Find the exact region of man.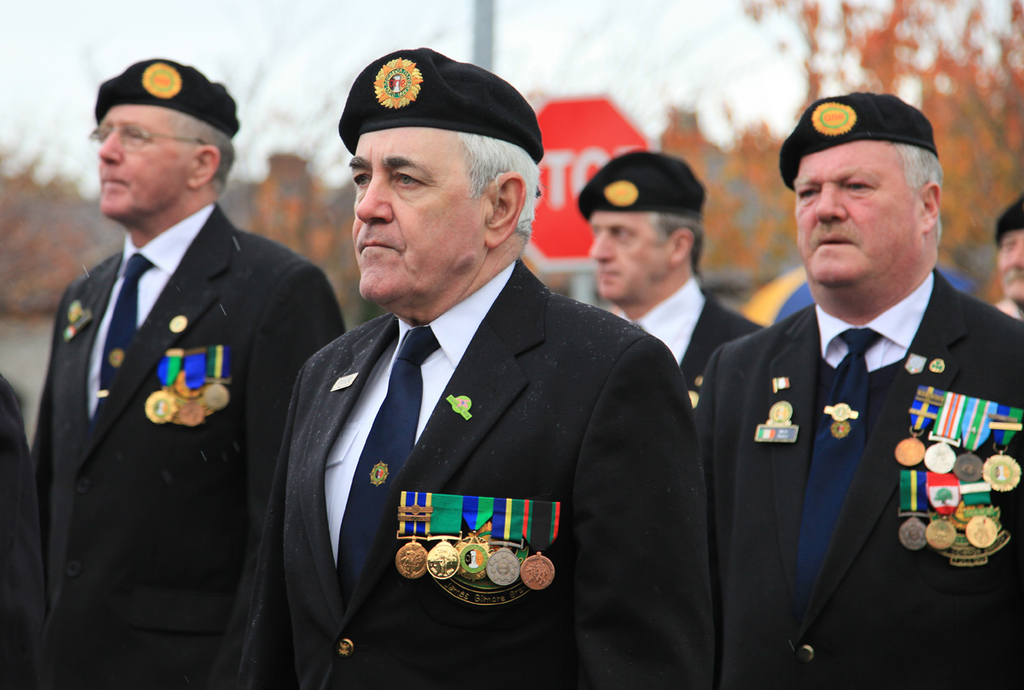
Exact region: 996,201,1023,325.
